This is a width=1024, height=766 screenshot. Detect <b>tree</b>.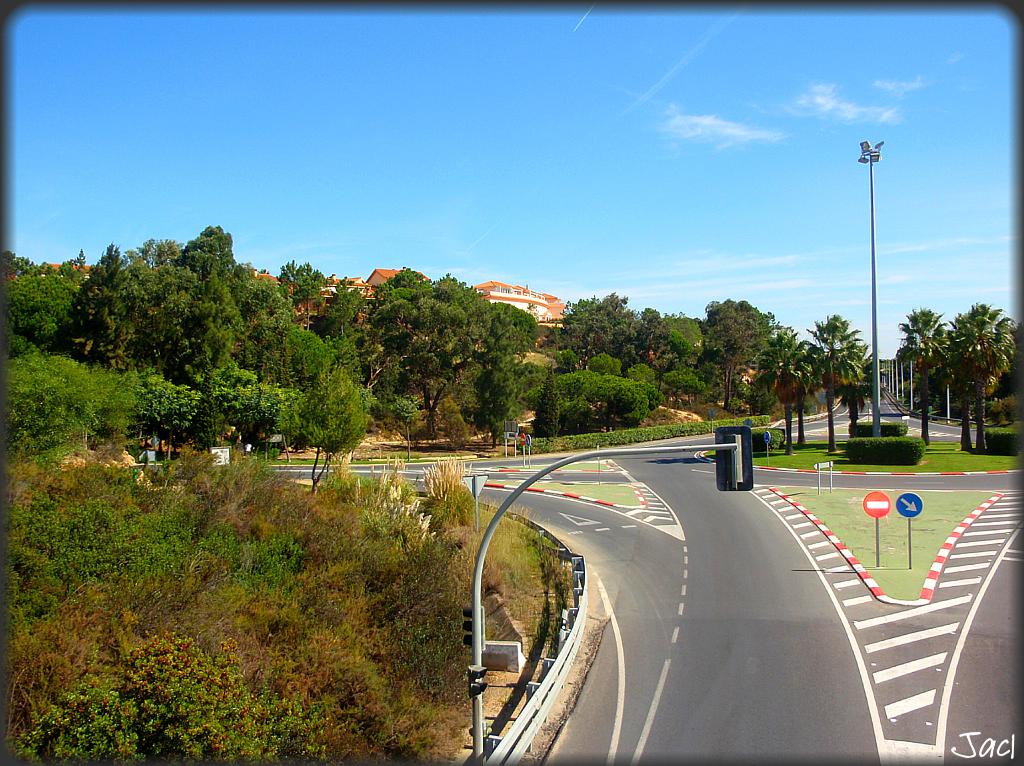
bbox=(621, 305, 681, 408).
